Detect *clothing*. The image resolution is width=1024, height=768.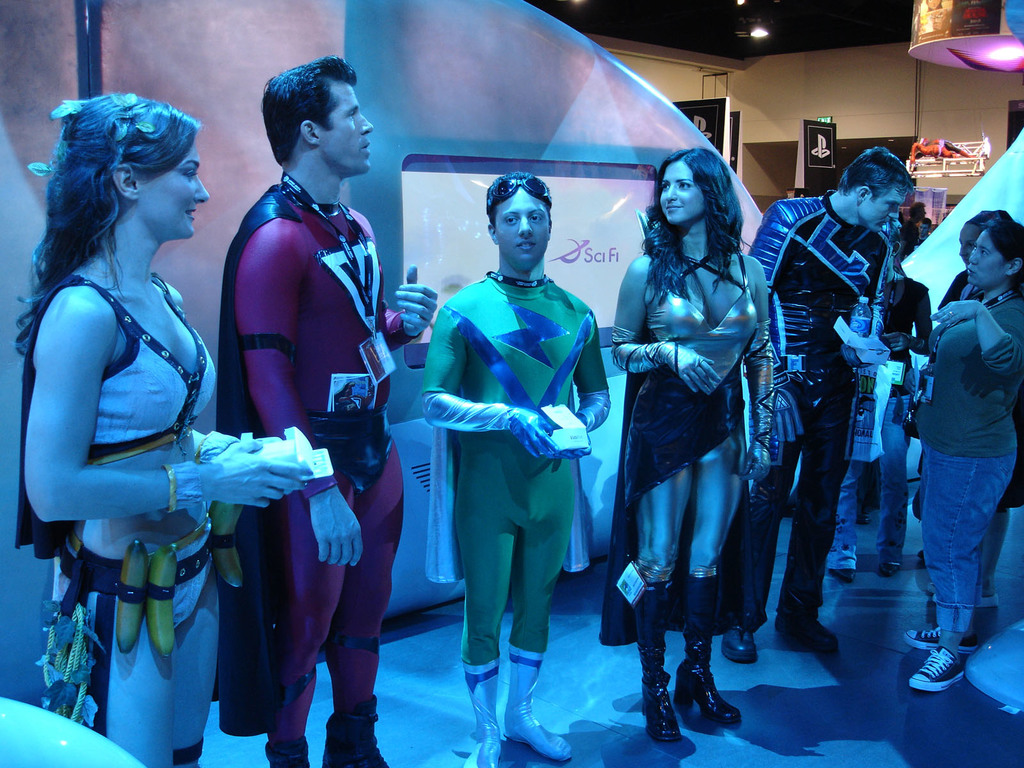
739 192 890 631.
